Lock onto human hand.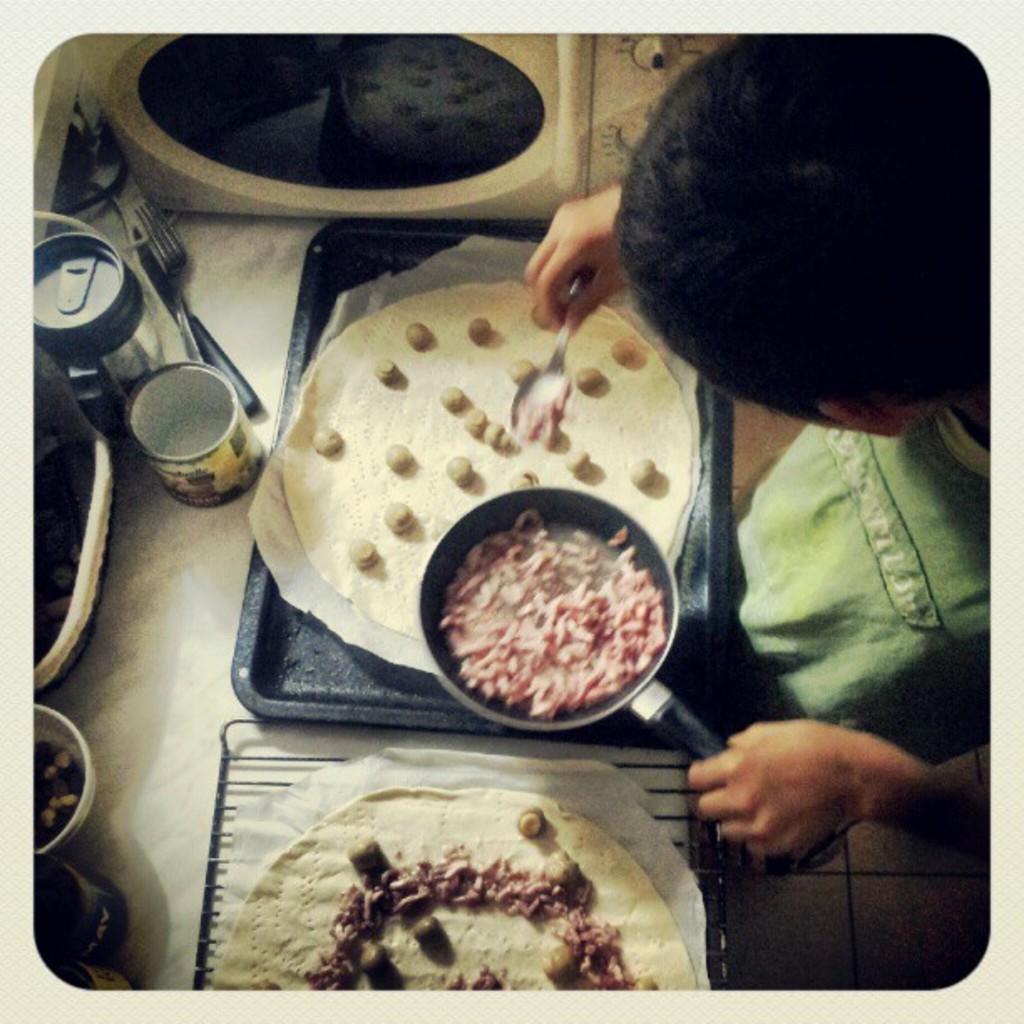
Locked: Rect(686, 716, 872, 865).
